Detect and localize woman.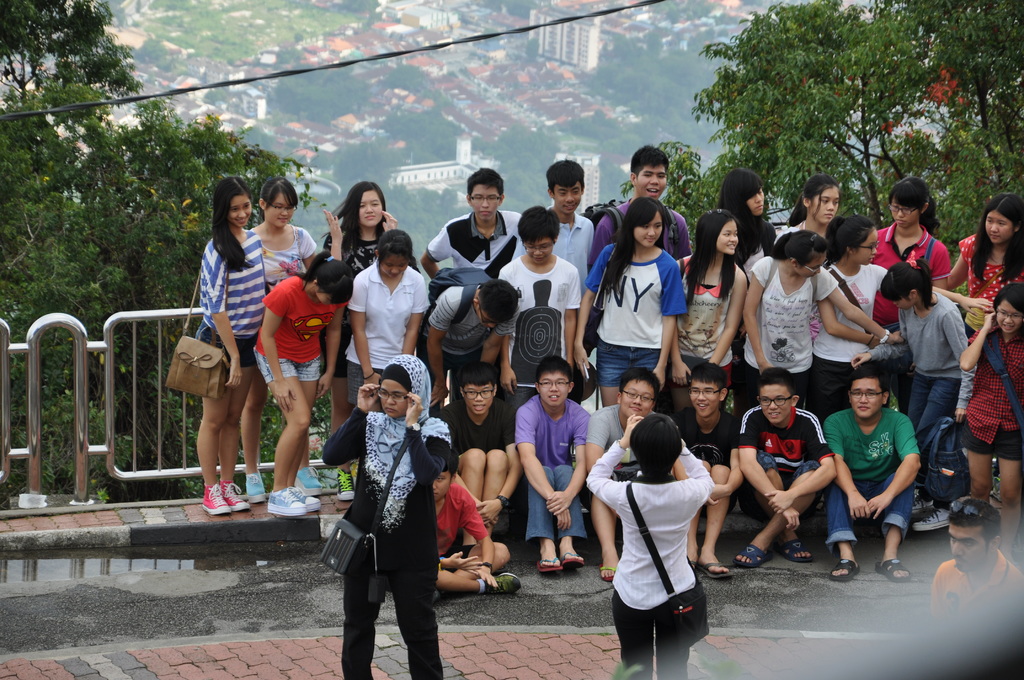
Localized at bbox=[810, 207, 993, 420].
